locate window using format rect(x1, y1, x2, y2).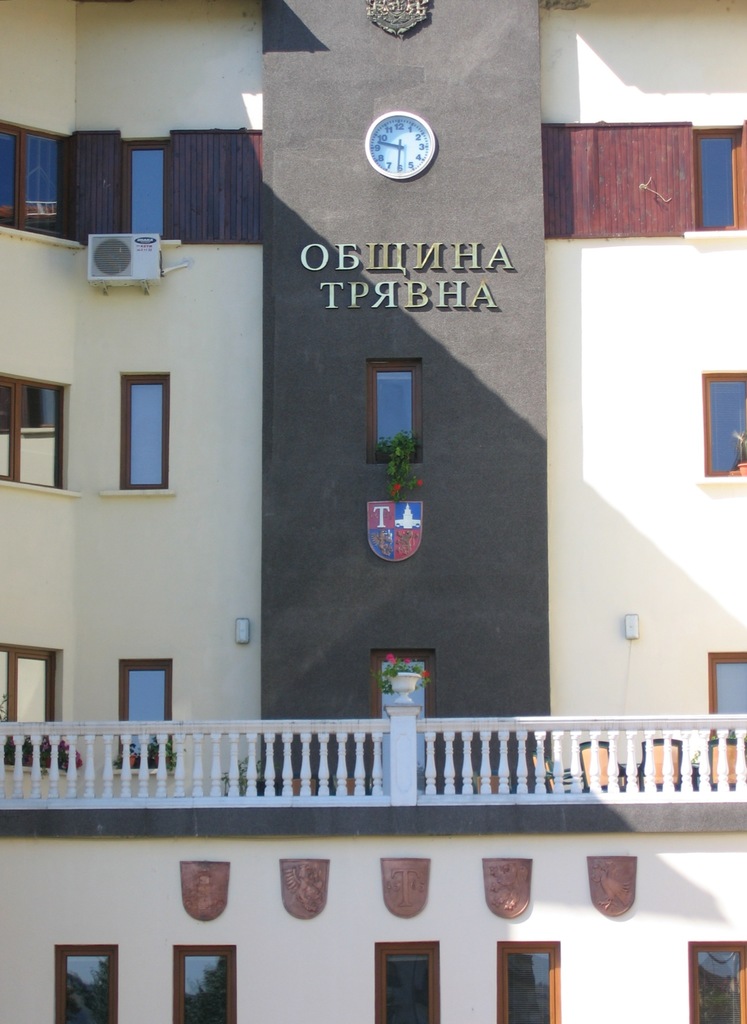
rect(118, 659, 174, 755).
